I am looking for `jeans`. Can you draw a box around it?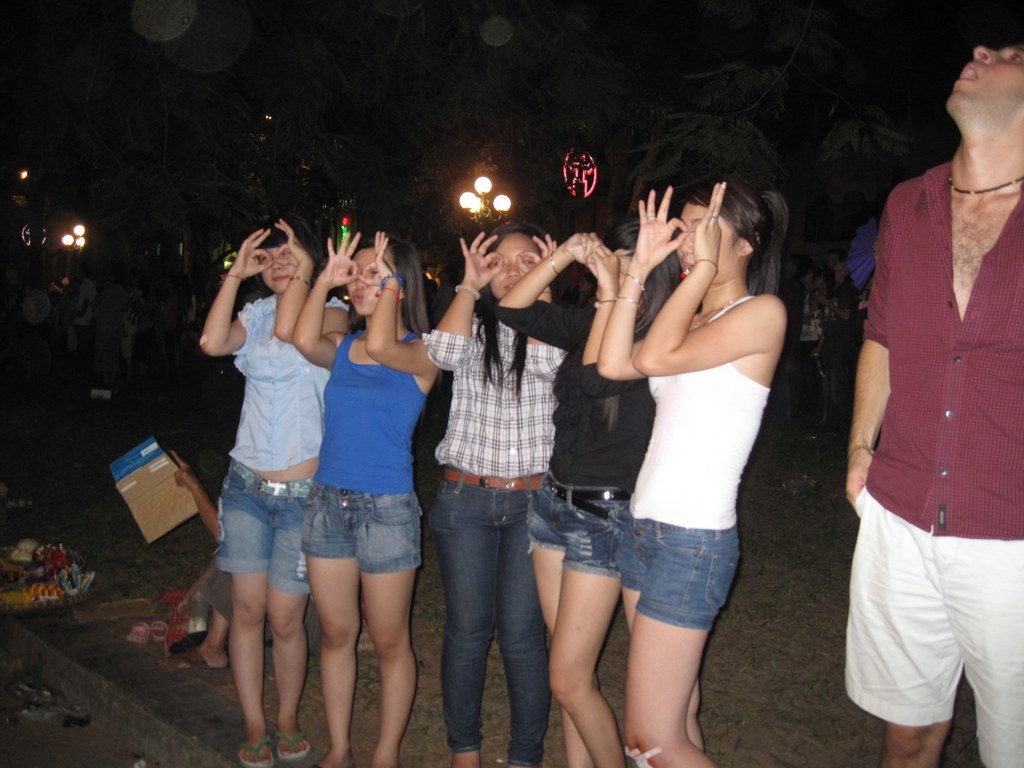
Sure, the bounding box is pyautogui.locateOnScreen(429, 463, 543, 765).
